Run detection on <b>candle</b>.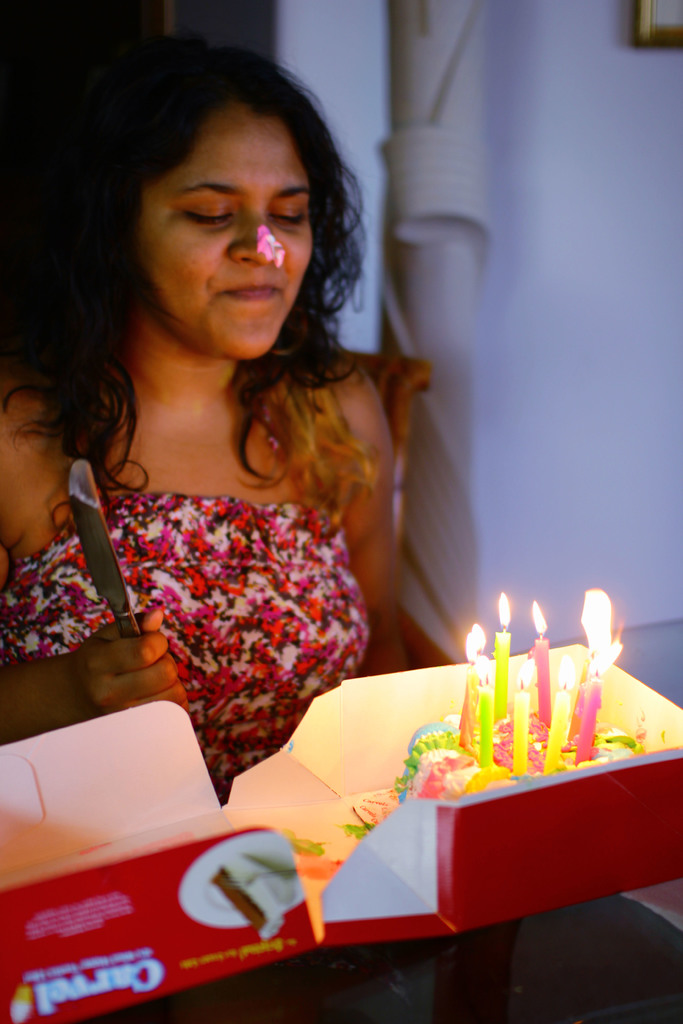
Result: (x1=582, y1=641, x2=626, y2=762).
